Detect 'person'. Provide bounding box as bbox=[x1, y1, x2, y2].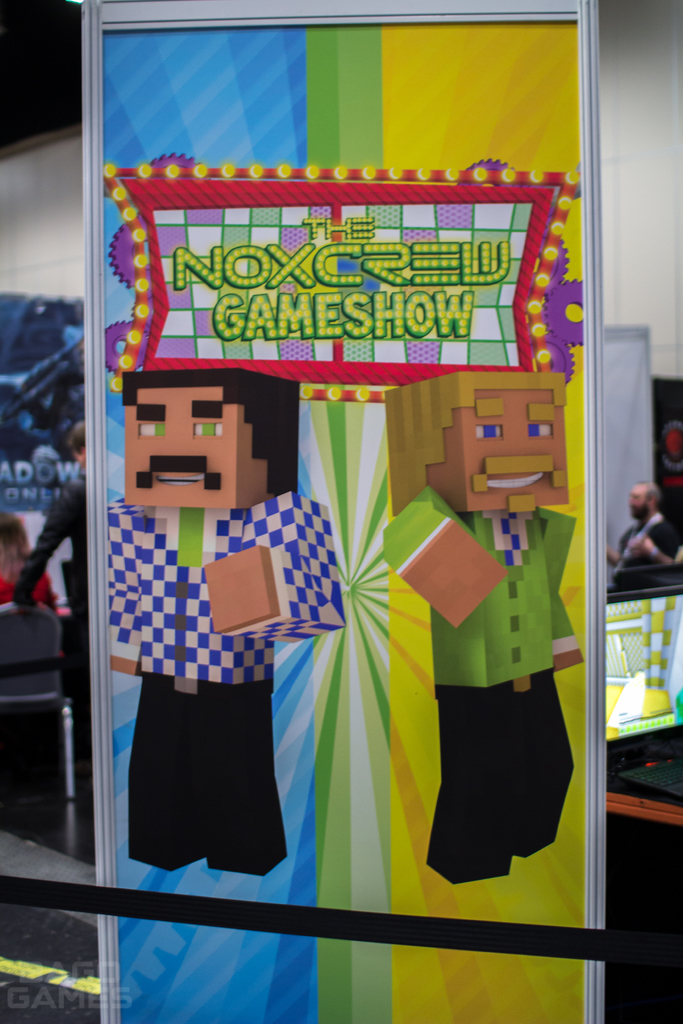
bbox=[395, 372, 589, 877].
